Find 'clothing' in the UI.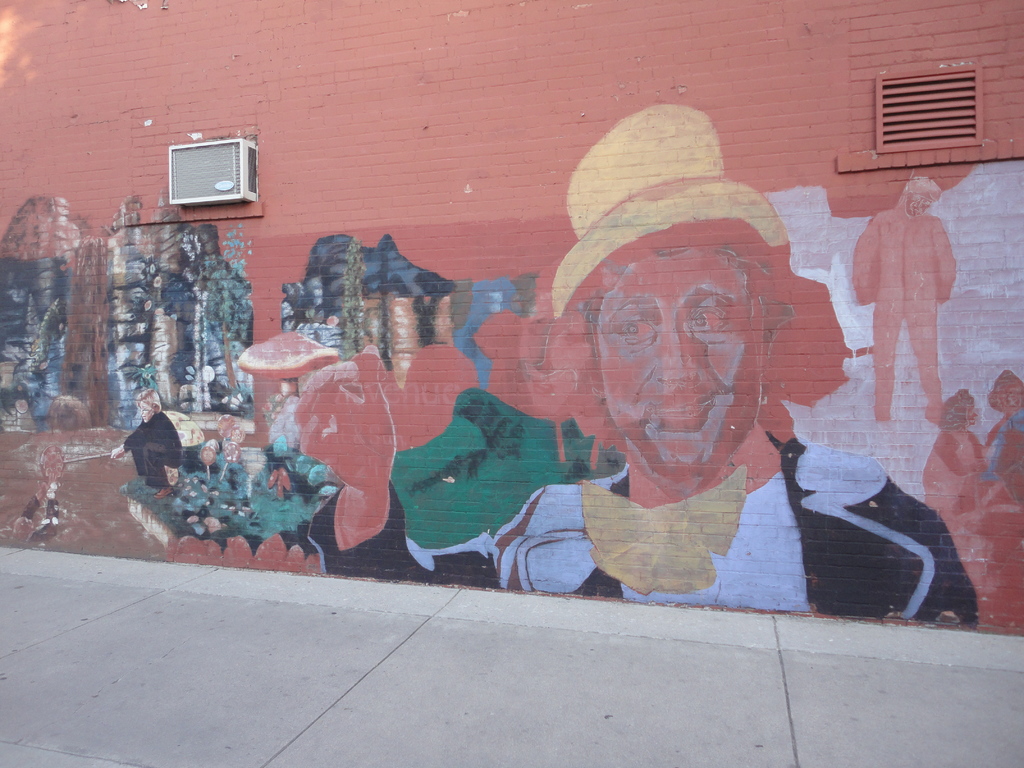
UI element at locate(854, 170, 972, 414).
